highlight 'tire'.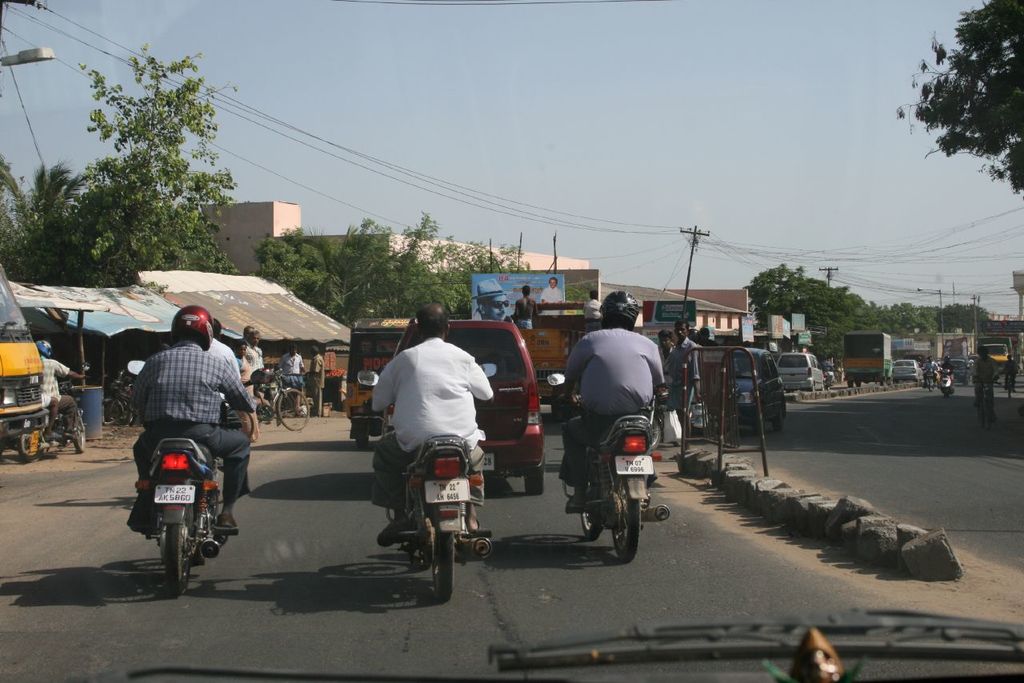
Highlighted region: {"left": 610, "top": 477, "right": 640, "bottom": 562}.
